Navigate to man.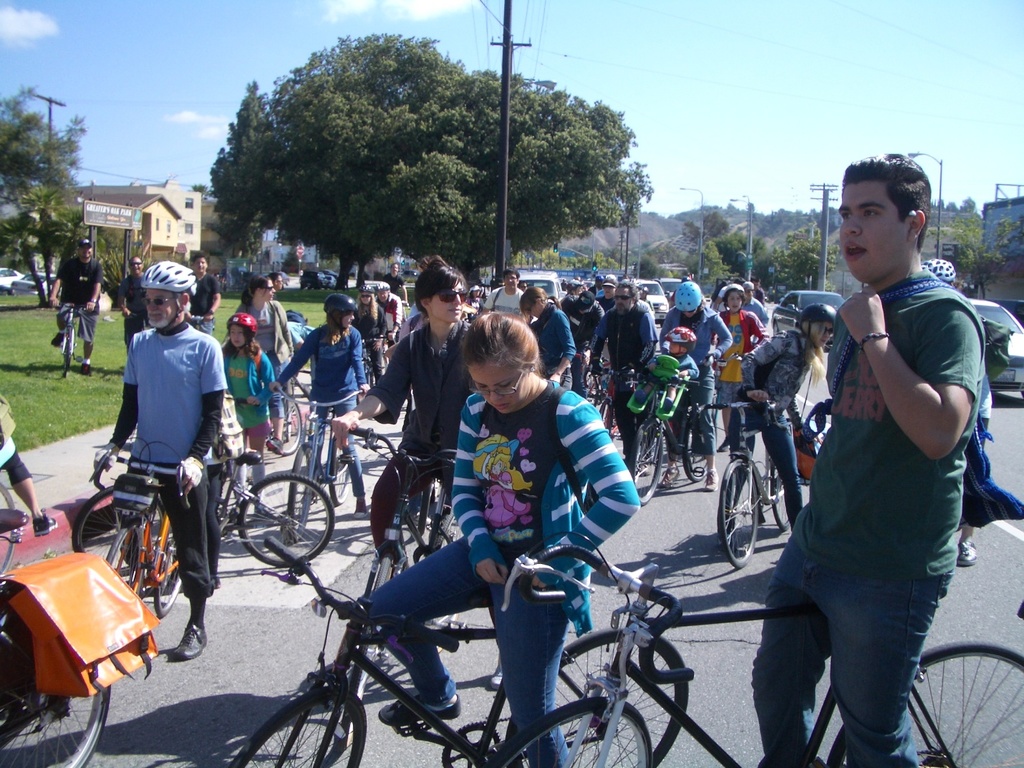
Navigation target: {"x1": 90, "y1": 266, "x2": 225, "y2": 656}.
